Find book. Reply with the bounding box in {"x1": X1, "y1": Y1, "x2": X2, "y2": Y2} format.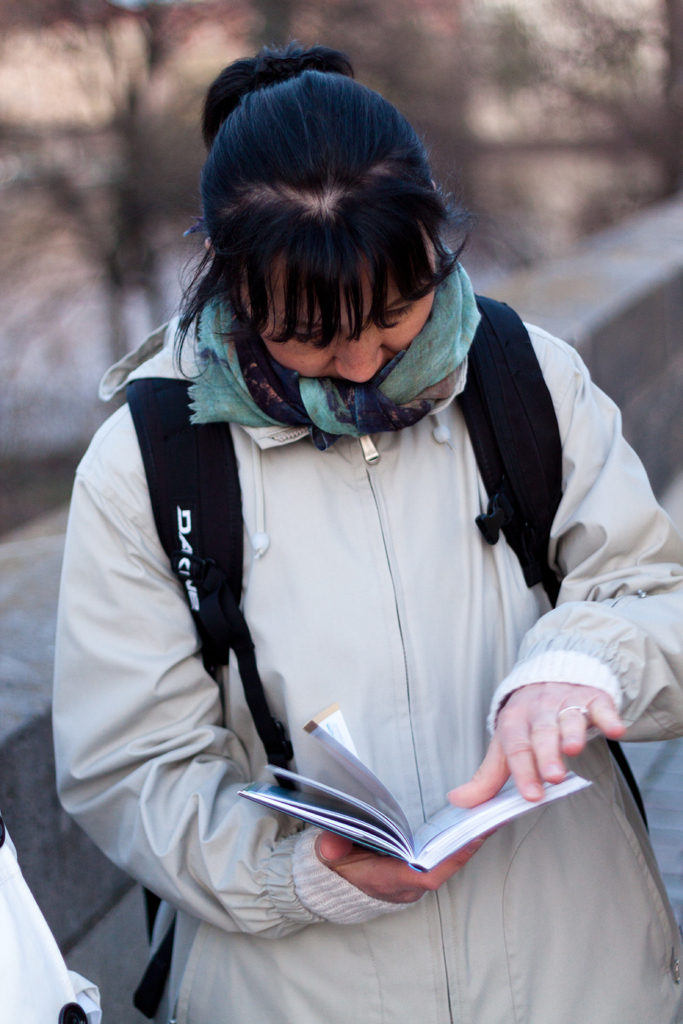
{"x1": 239, "y1": 698, "x2": 596, "y2": 872}.
